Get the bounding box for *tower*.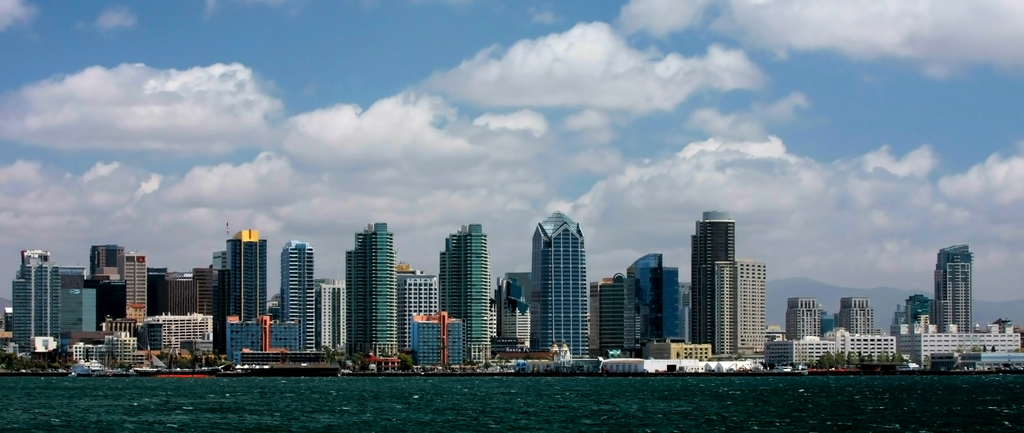
left=581, top=269, right=634, bottom=353.
